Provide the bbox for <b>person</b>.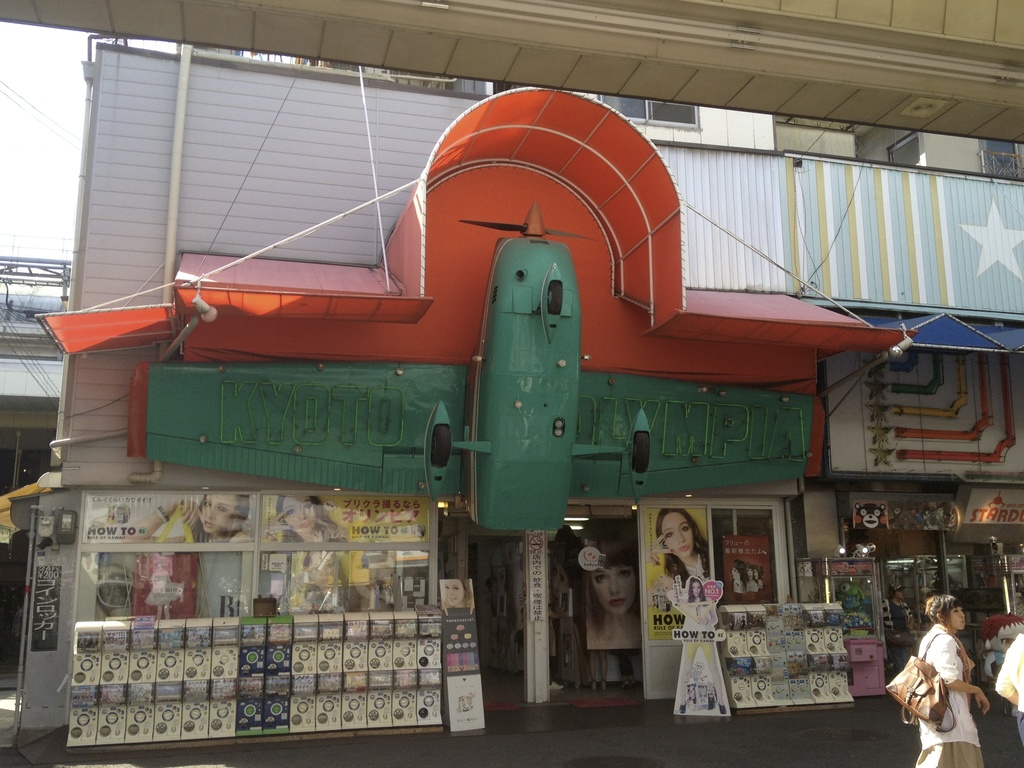
<region>649, 505, 711, 588</region>.
